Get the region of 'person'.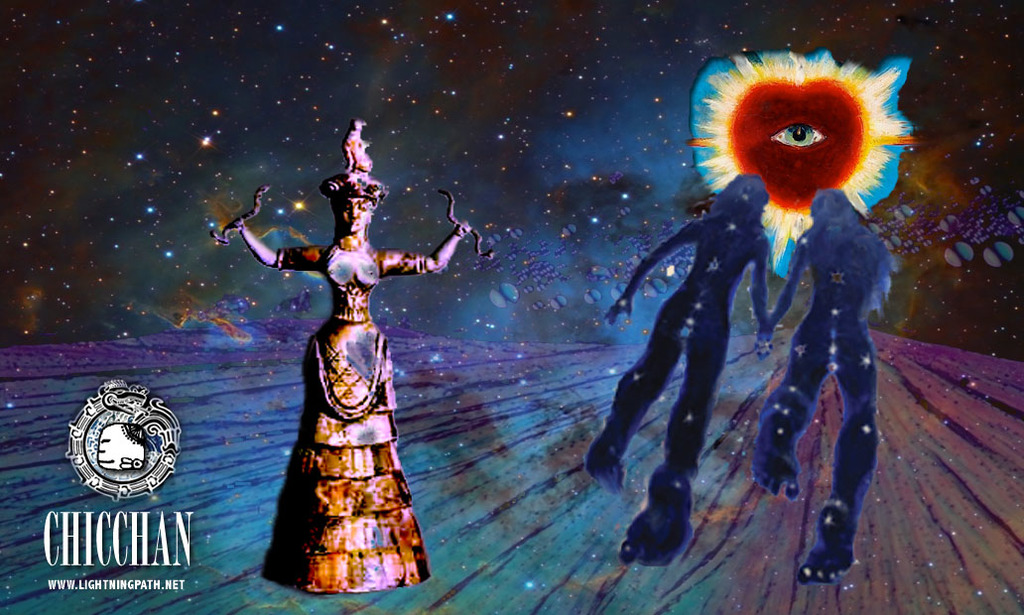
bbox(752, 187, 901, 585).
